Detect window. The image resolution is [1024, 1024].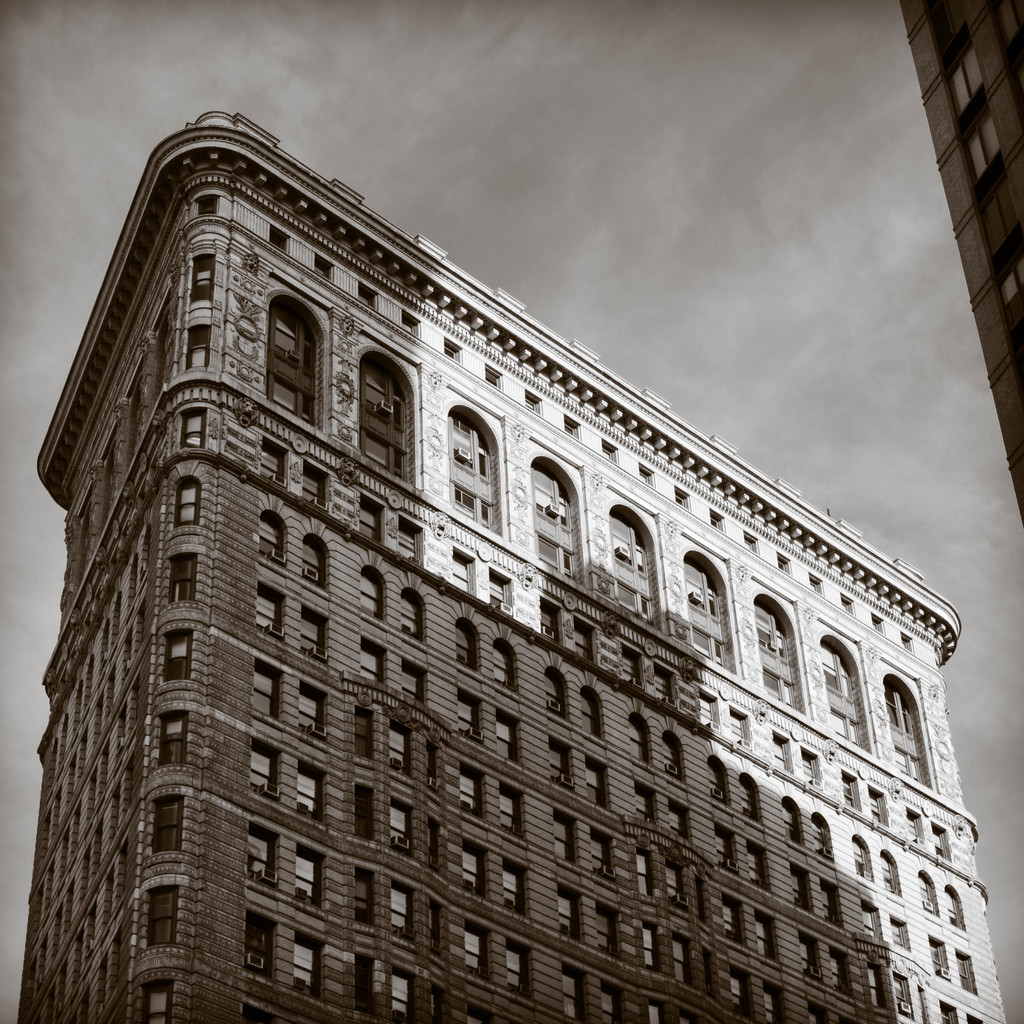
locate(719, 902, 743, 942).
